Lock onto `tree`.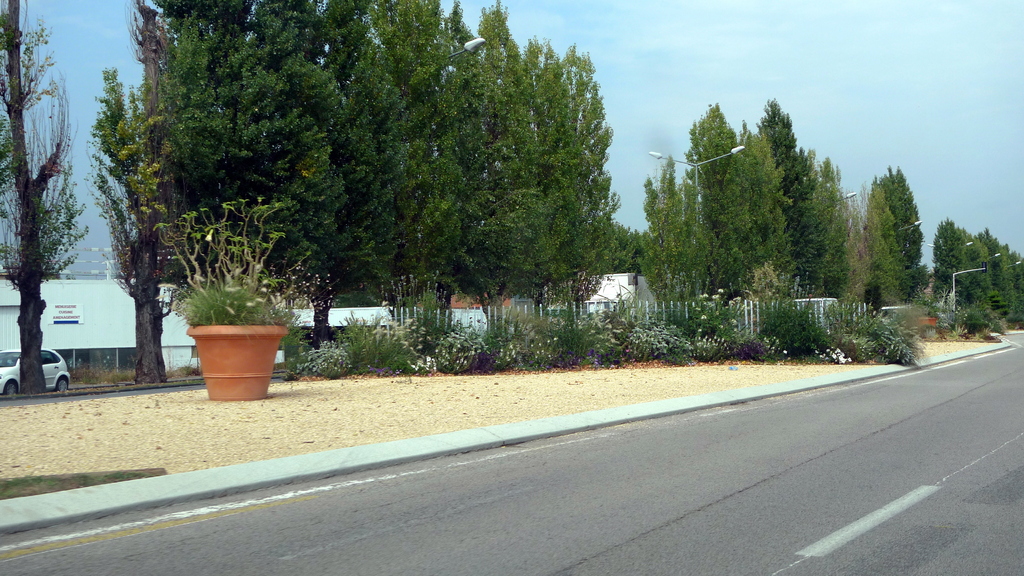
Locked: (x1=746, y1=87, x2=821, y2=301).
